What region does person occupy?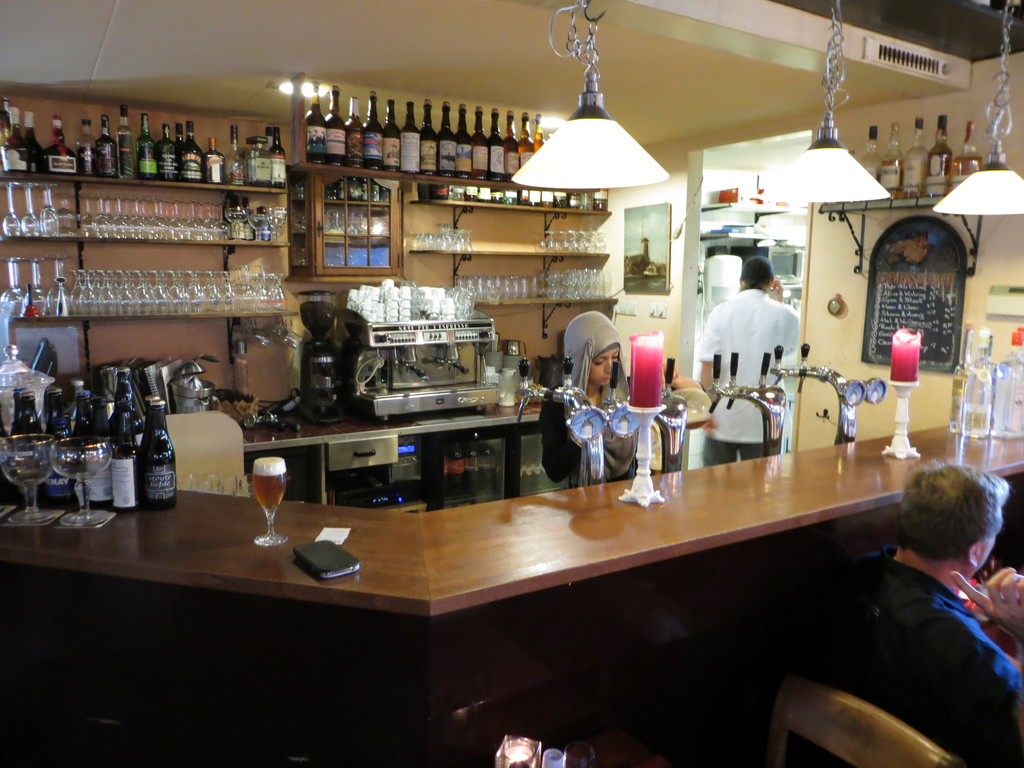
left=543, top=301, right=649, bottom=487.
